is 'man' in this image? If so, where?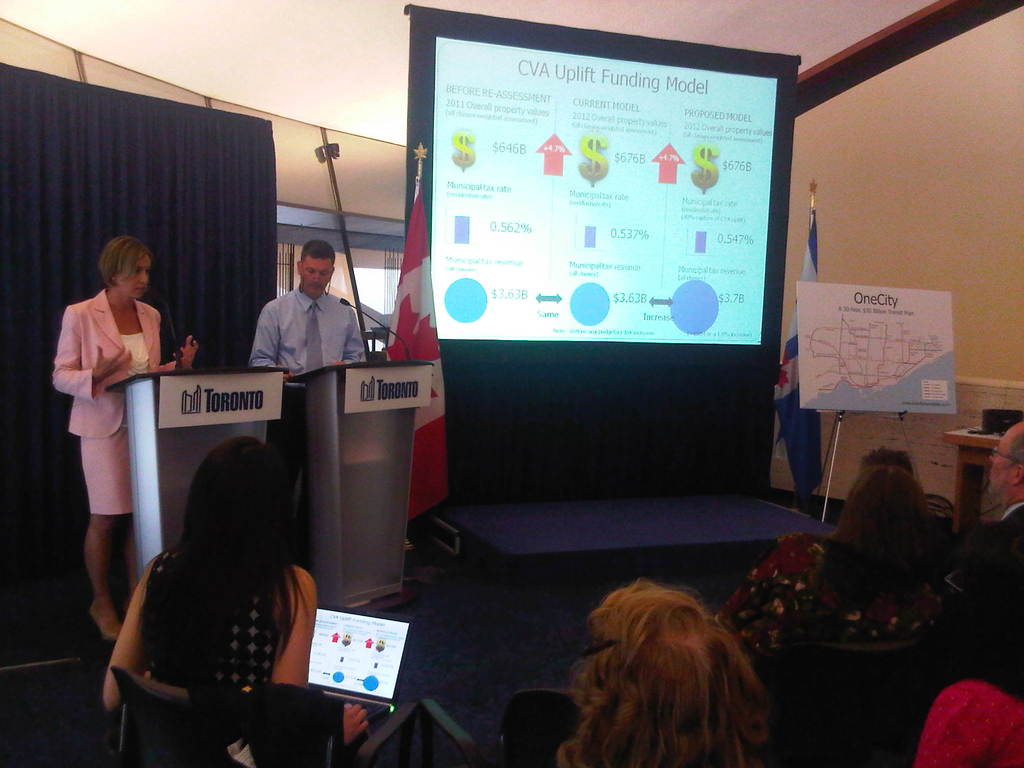
Yes, at 228 239 367 390.
